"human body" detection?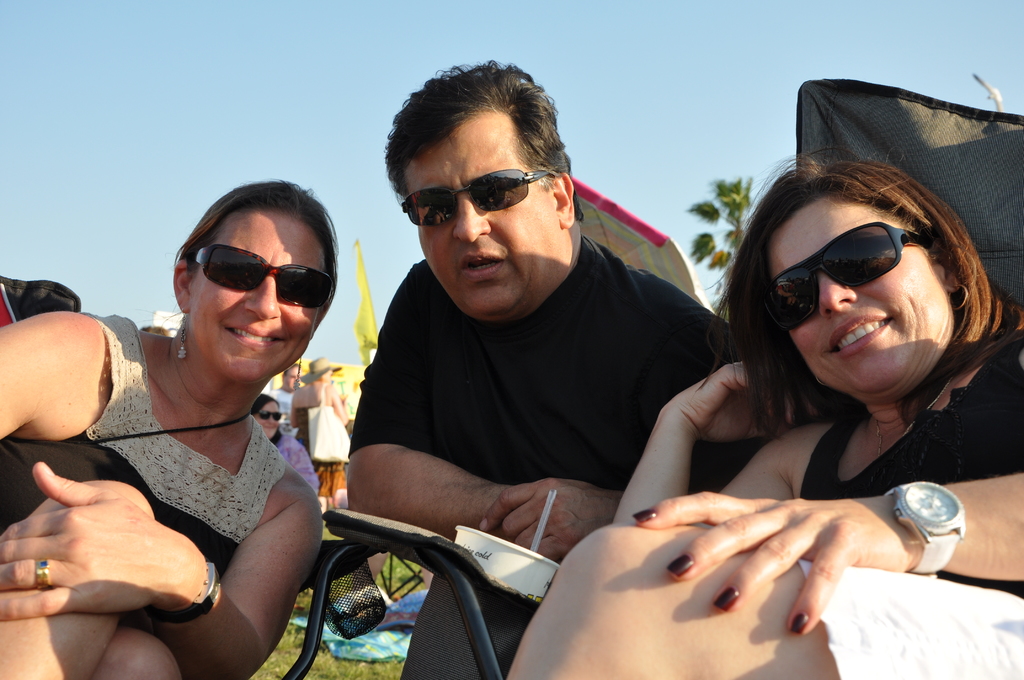
Rect(519, 308, 1023, 679)
